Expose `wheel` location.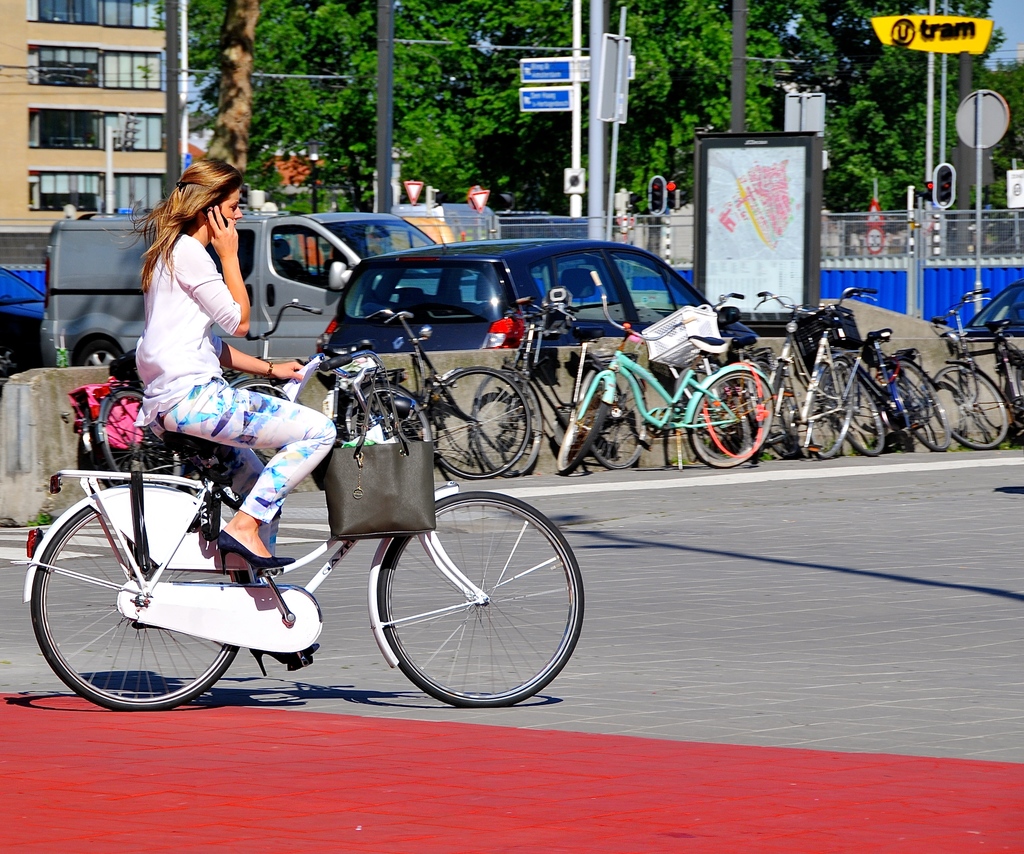
Exposed at rect(849, 391, 885, 456).
